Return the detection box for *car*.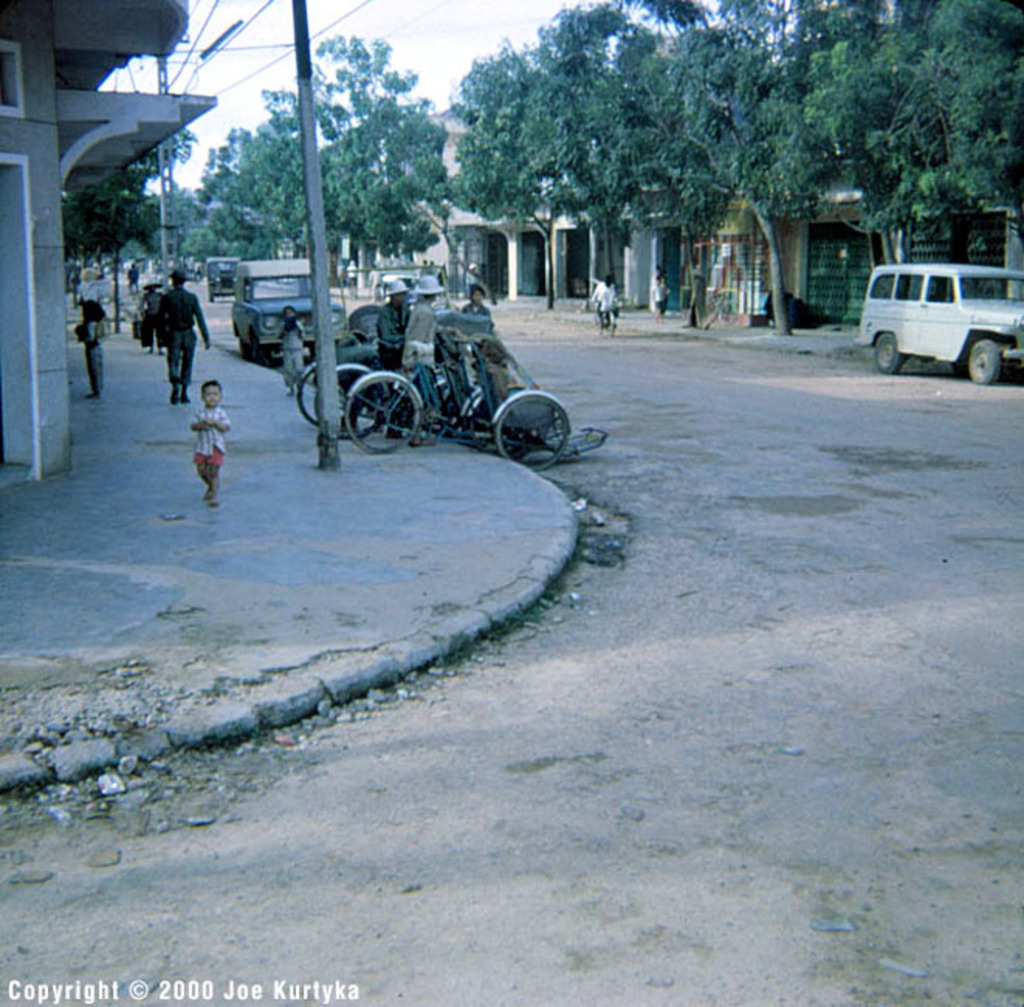
bbox=(229, 257, 347, 366).
